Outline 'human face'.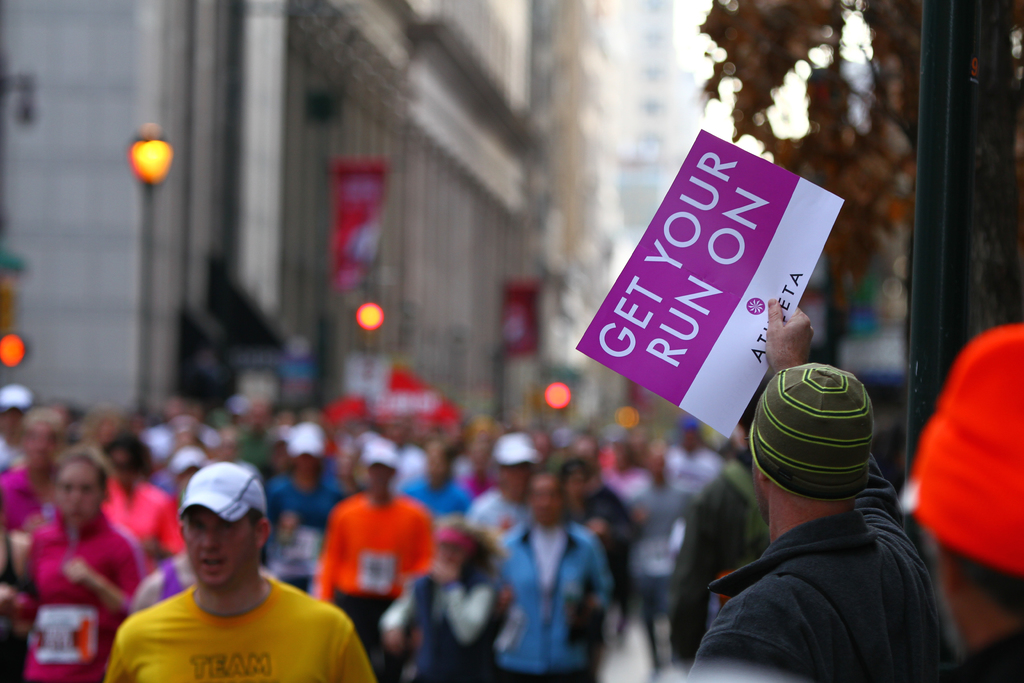
Outline: [x1=182, y1=509, x2=257, y2=585].
